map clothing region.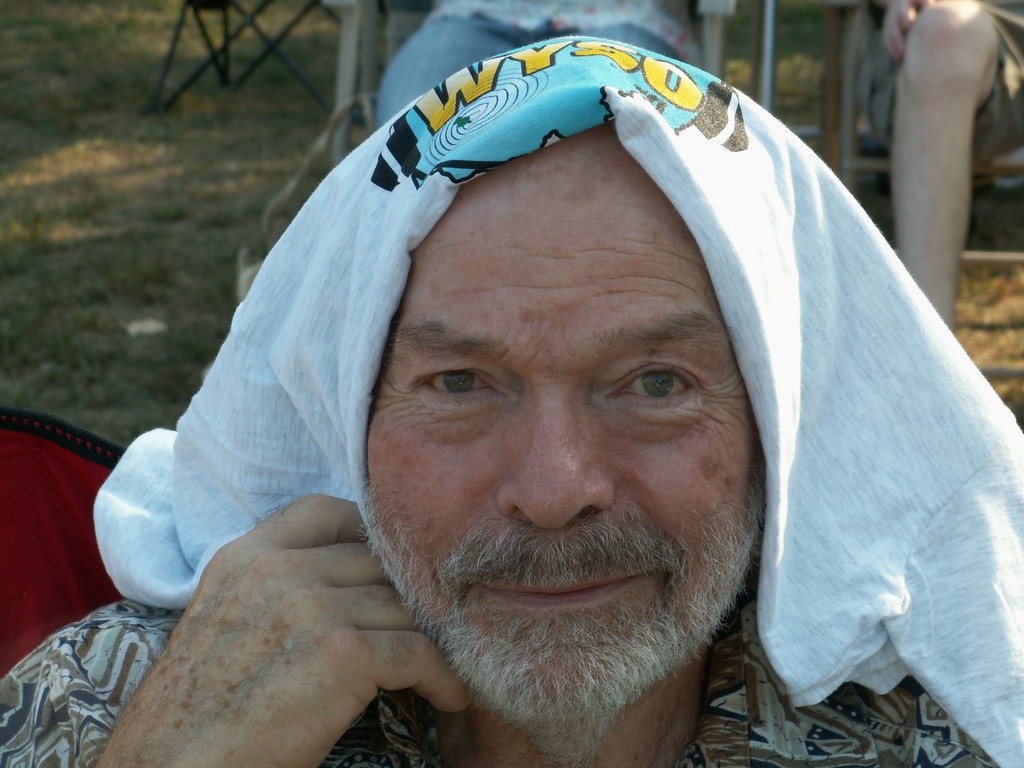
Mapped to BBox(0, 575, 1002, 767).
